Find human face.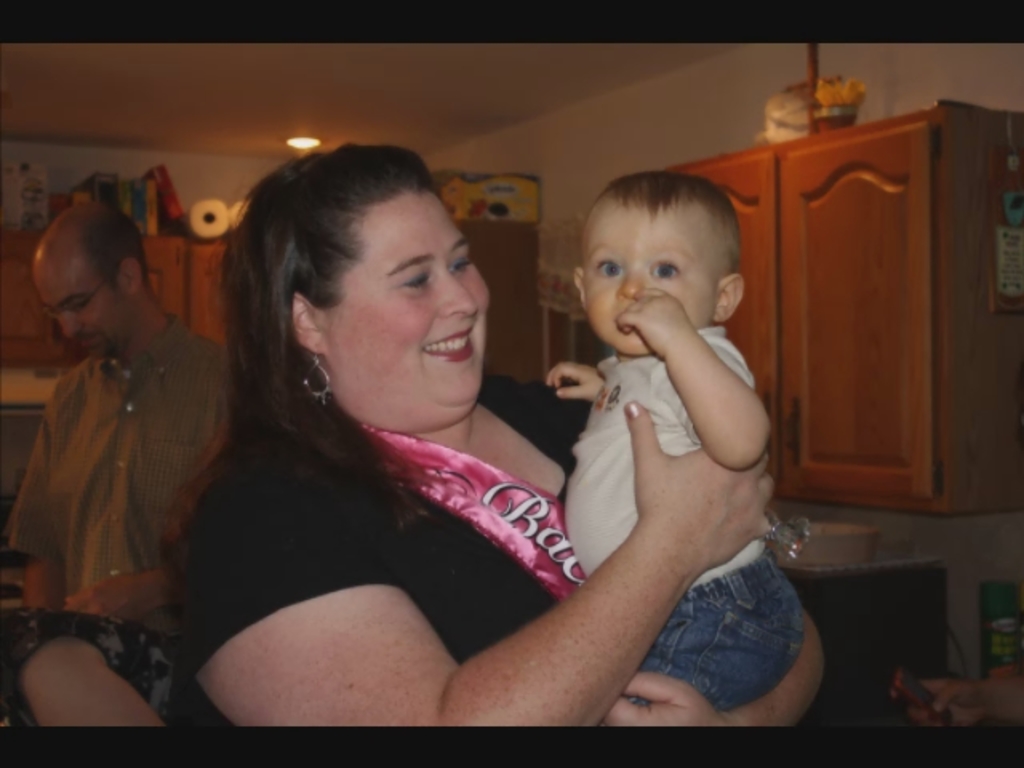
detection(24, 237, 139, 360).
